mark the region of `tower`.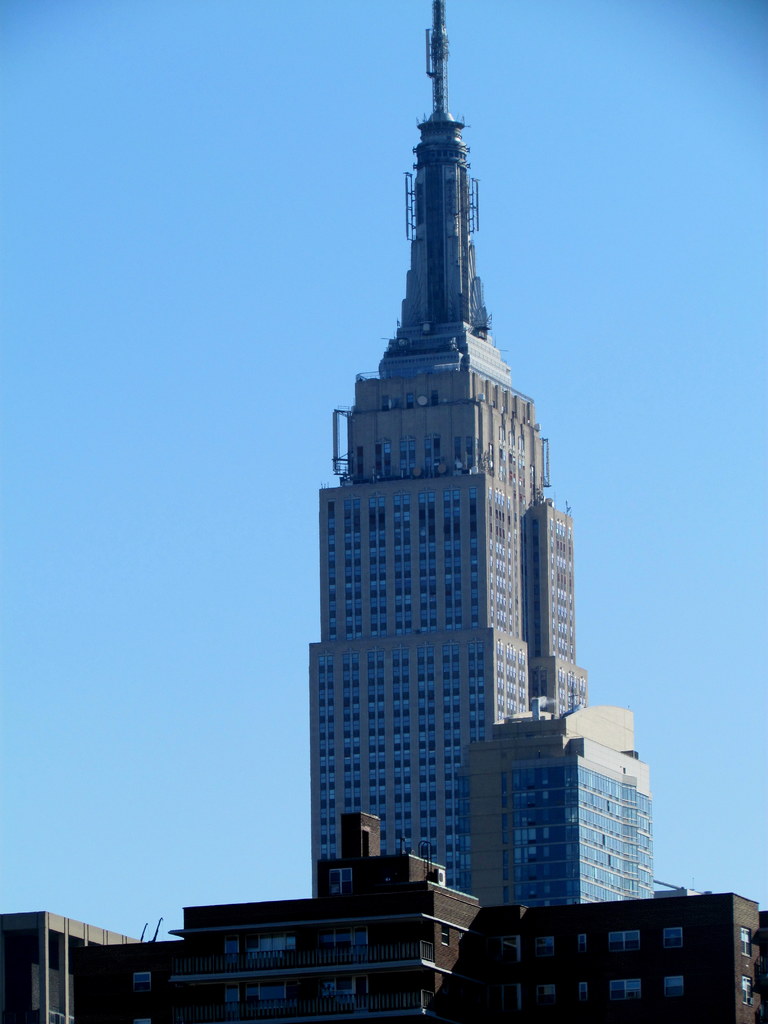
Region: 278:17:637:970.
